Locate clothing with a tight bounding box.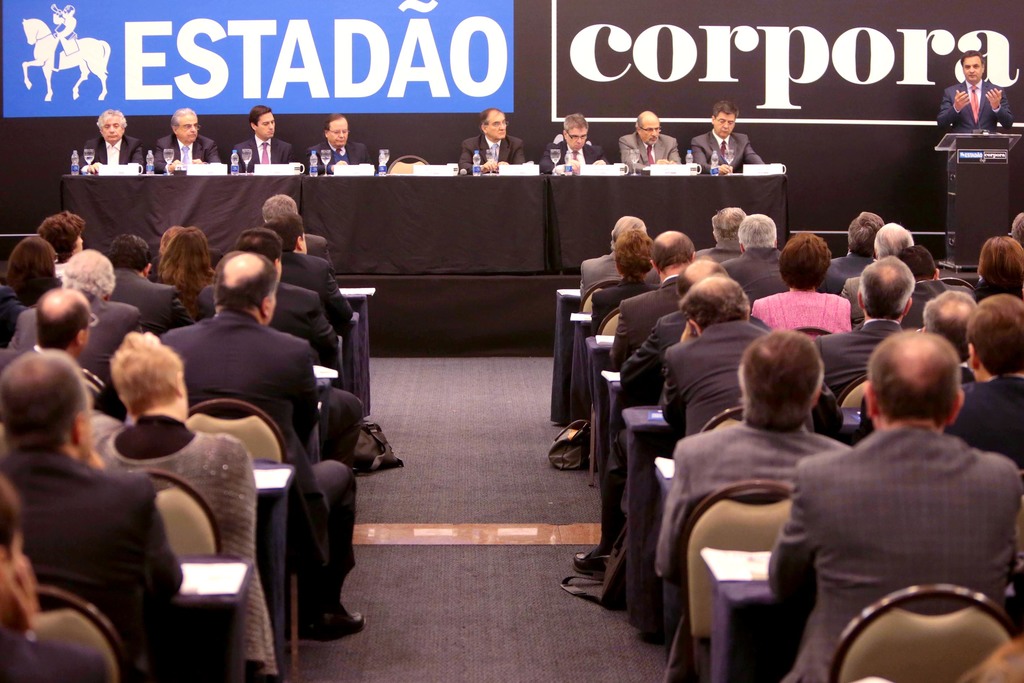
(x1=19, y1=302, x2=144, y2=385).
